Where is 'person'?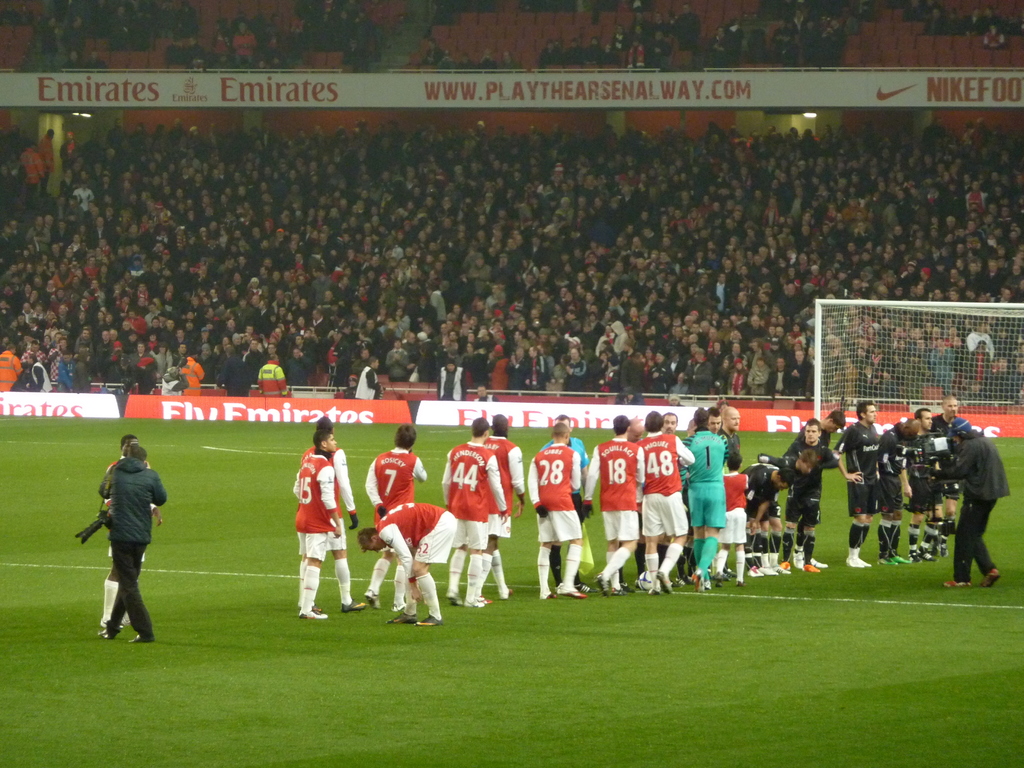
left=369, top=417, right=435, bottom=613.
